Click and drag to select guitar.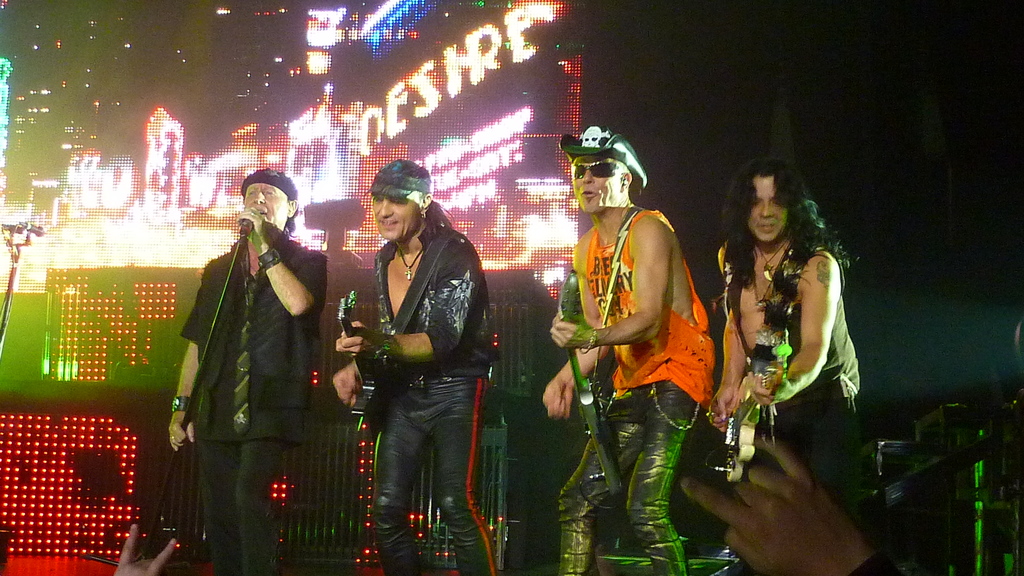
Selection: (x1=722, y1=327, x2=786, y2=486).
